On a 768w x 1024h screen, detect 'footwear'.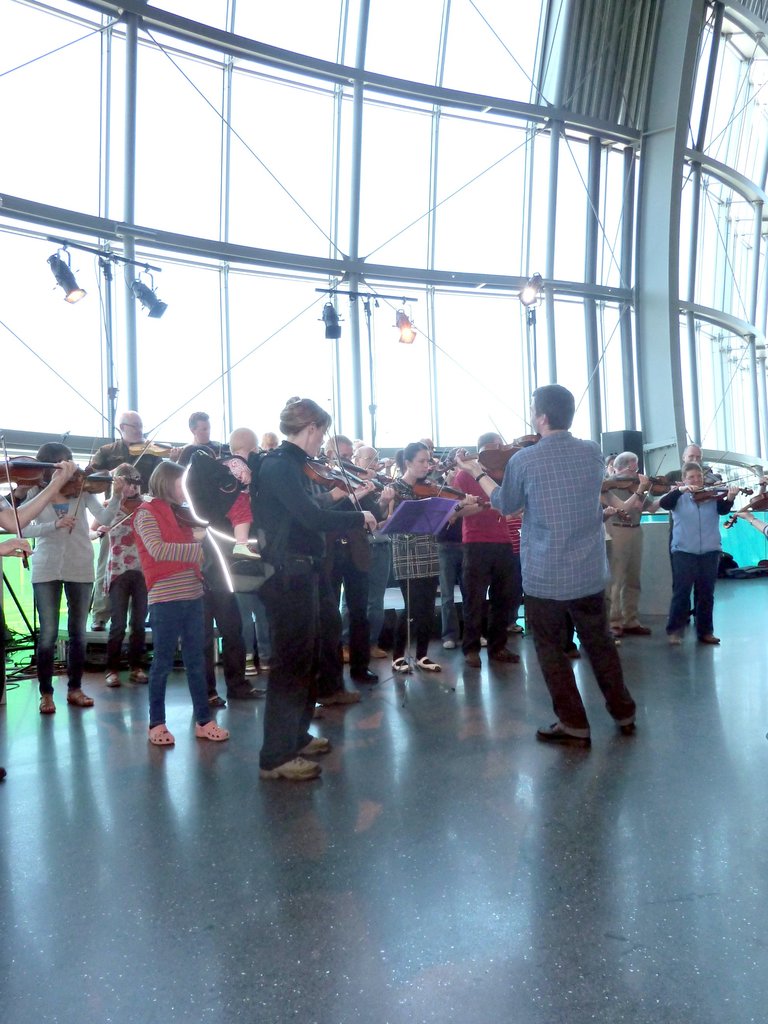
{"x1": 324, "y1": 688, "x2": 362, "y2": 702}.
